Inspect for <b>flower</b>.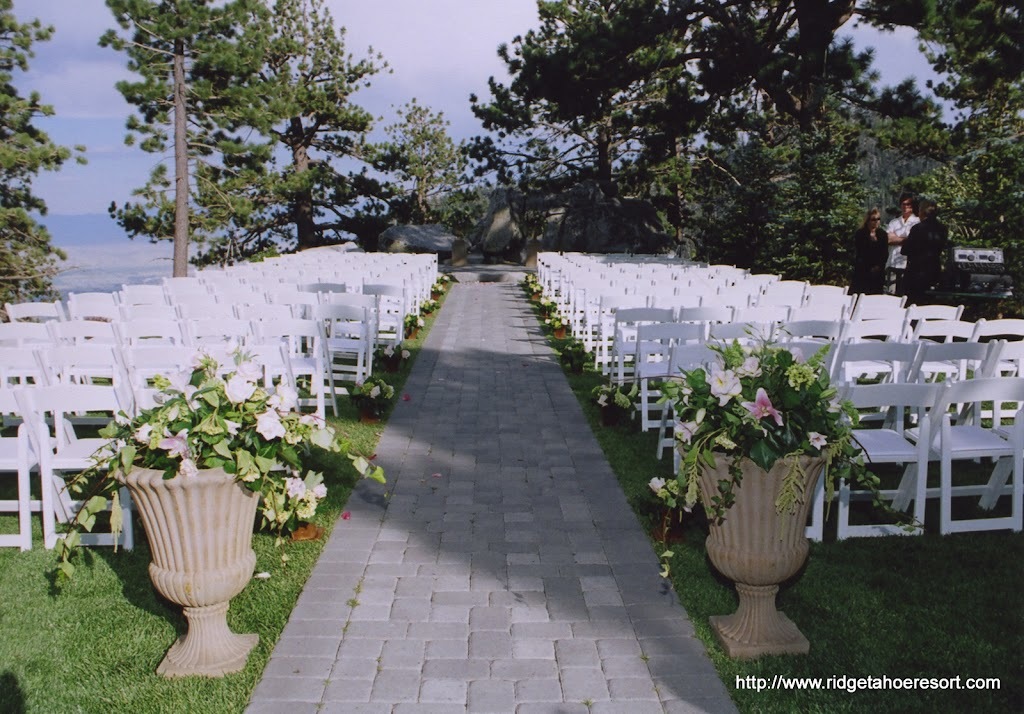
Inspection: rect(132, 420, 150, 442).
